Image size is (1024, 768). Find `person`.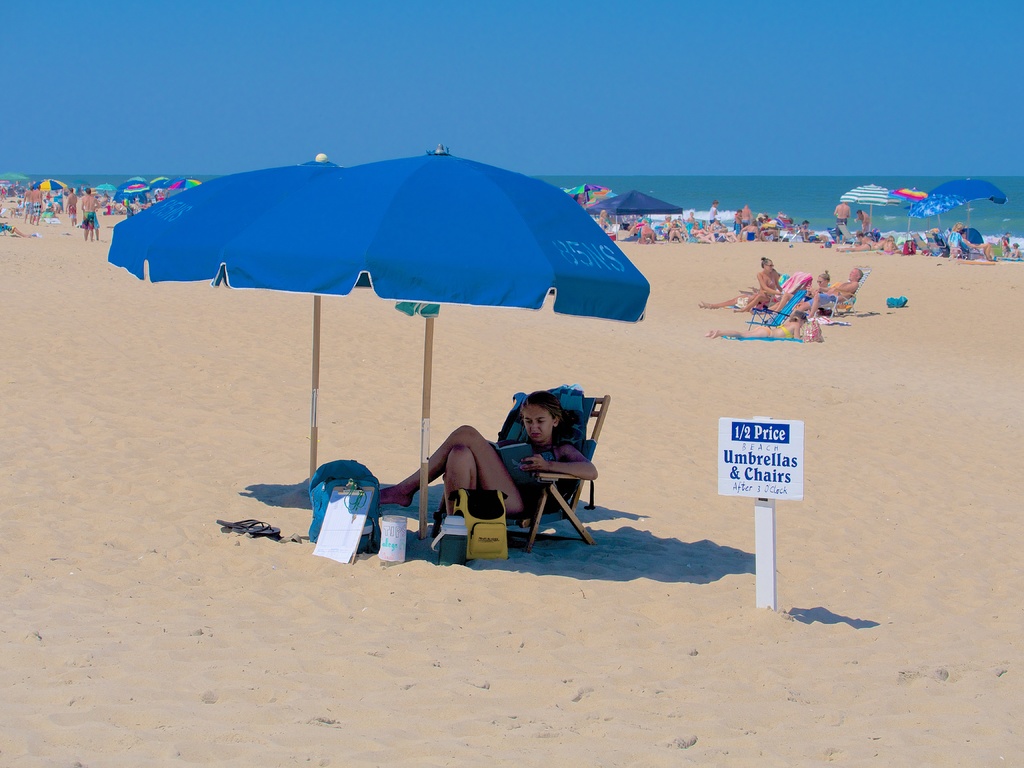
(x1=800, y1=273, x2=831, y2=312).
